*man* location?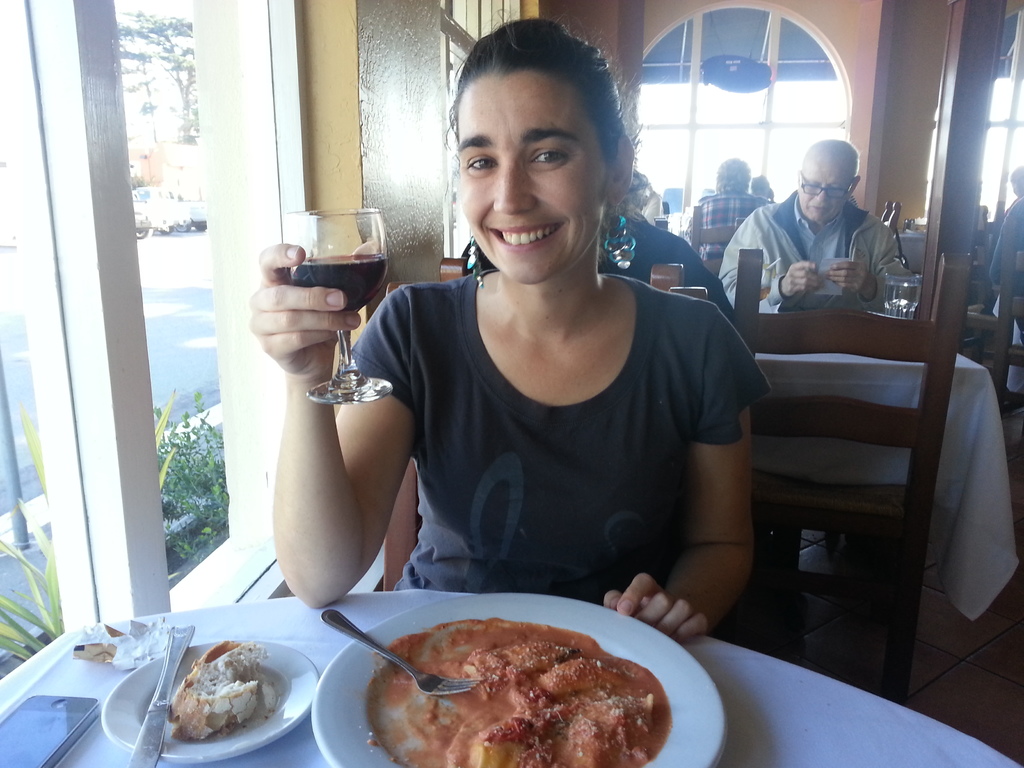
locate(596, 163, 736, 312)
